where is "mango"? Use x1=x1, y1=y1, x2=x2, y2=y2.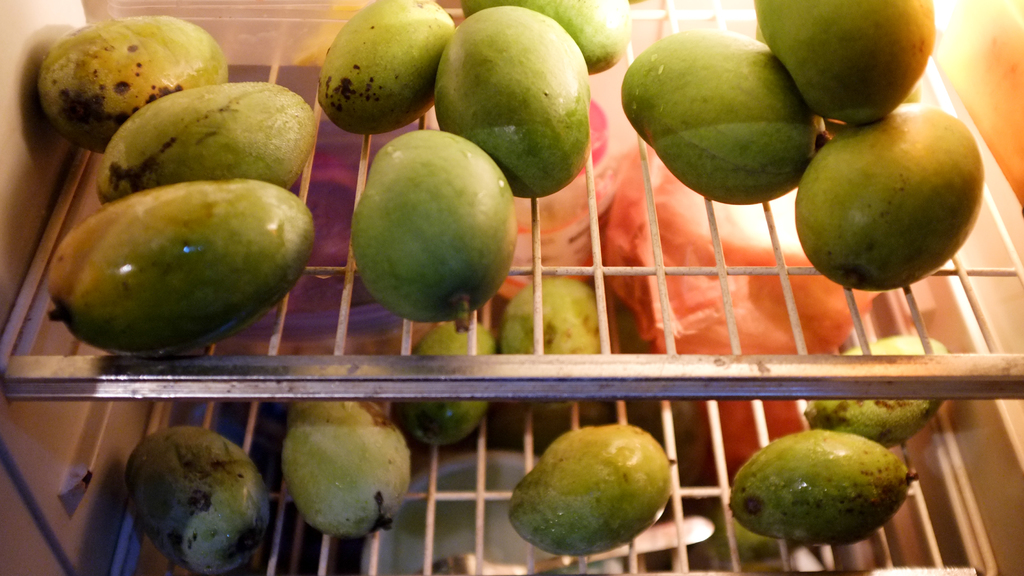
x1=397, y1=324, x2=495, y2=444.
